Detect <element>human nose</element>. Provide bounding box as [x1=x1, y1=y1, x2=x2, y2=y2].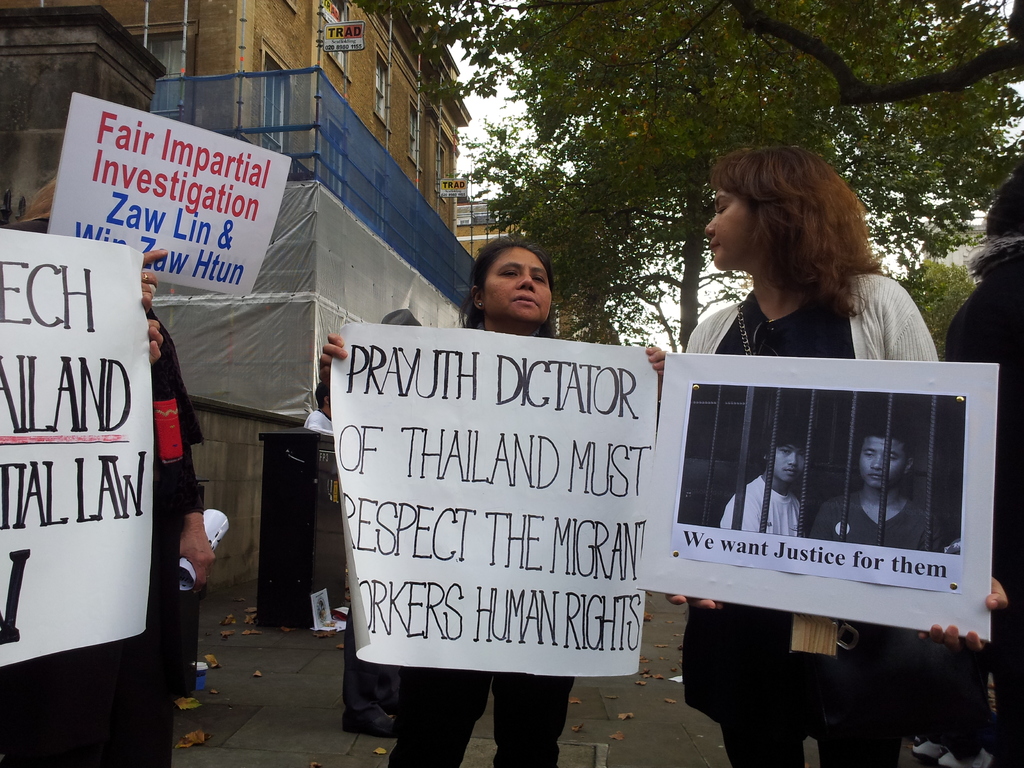
[x1=868, y1=454, x2=884, y2=472].
